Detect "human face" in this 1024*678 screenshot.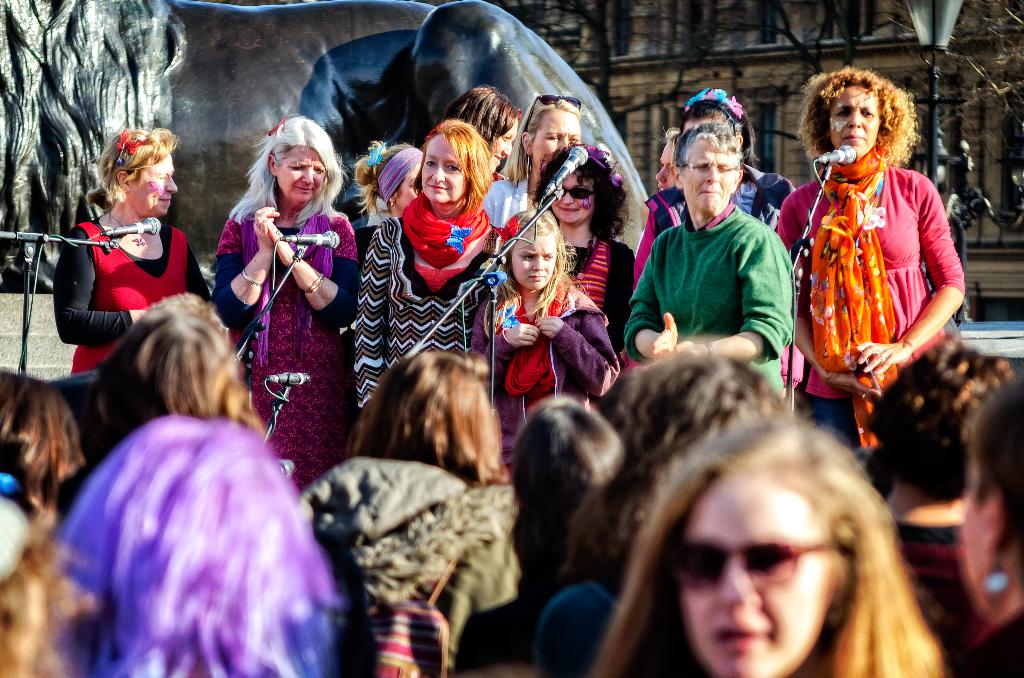
Detection: (left=684, top=131, right=737, bottom=210).
